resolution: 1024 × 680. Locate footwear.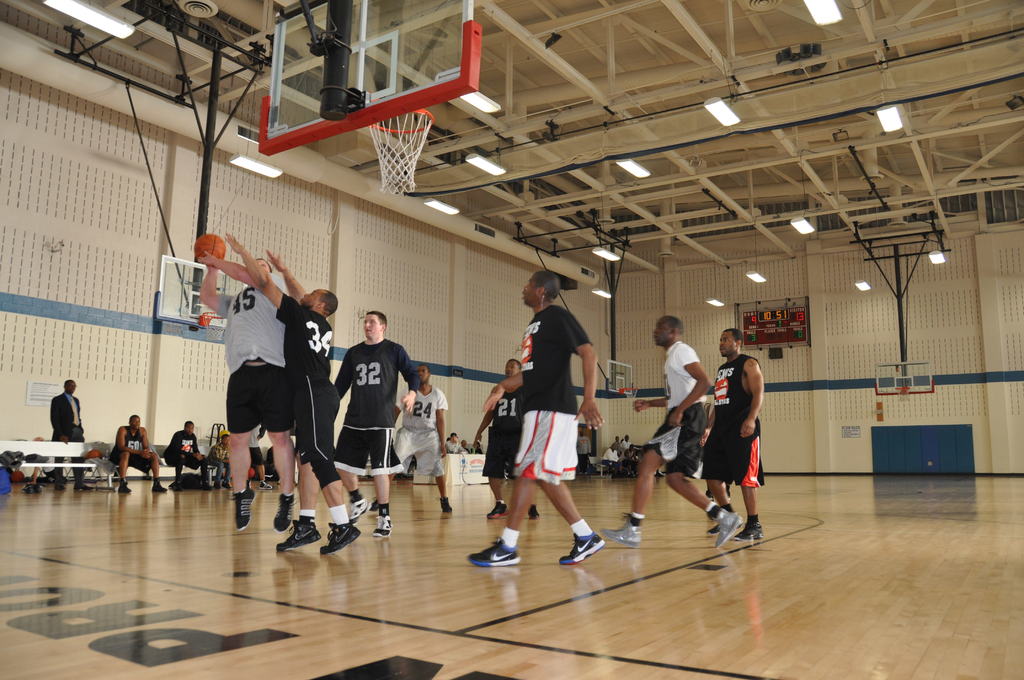
{"left": 223, "top": 482, "right": 264, "bottom": 535}.
